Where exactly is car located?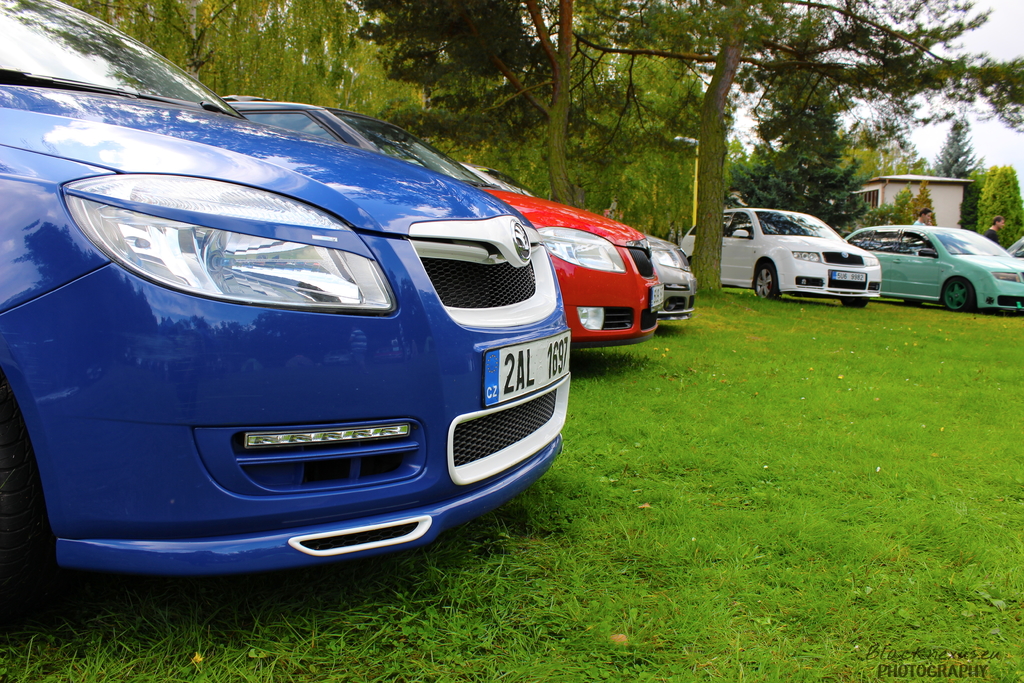
Its bounding box is [845,231,1023,311].
